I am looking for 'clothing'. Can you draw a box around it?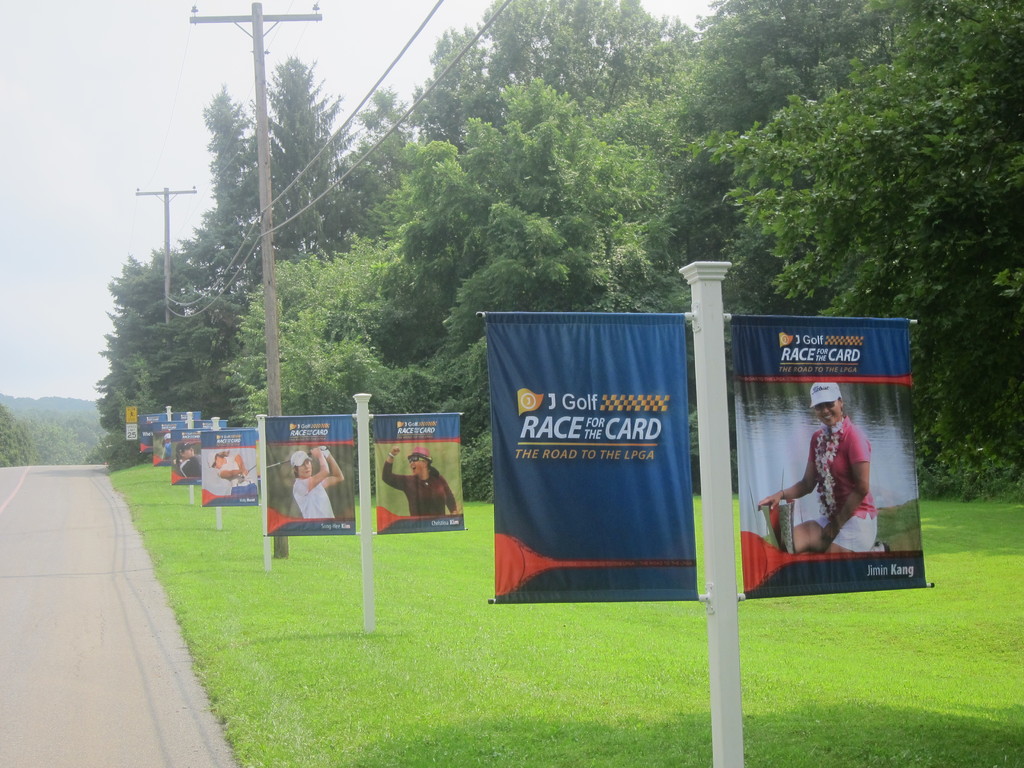
Sure, the bounding box is (x1=175, y1=452, x2=205, y2=477).
